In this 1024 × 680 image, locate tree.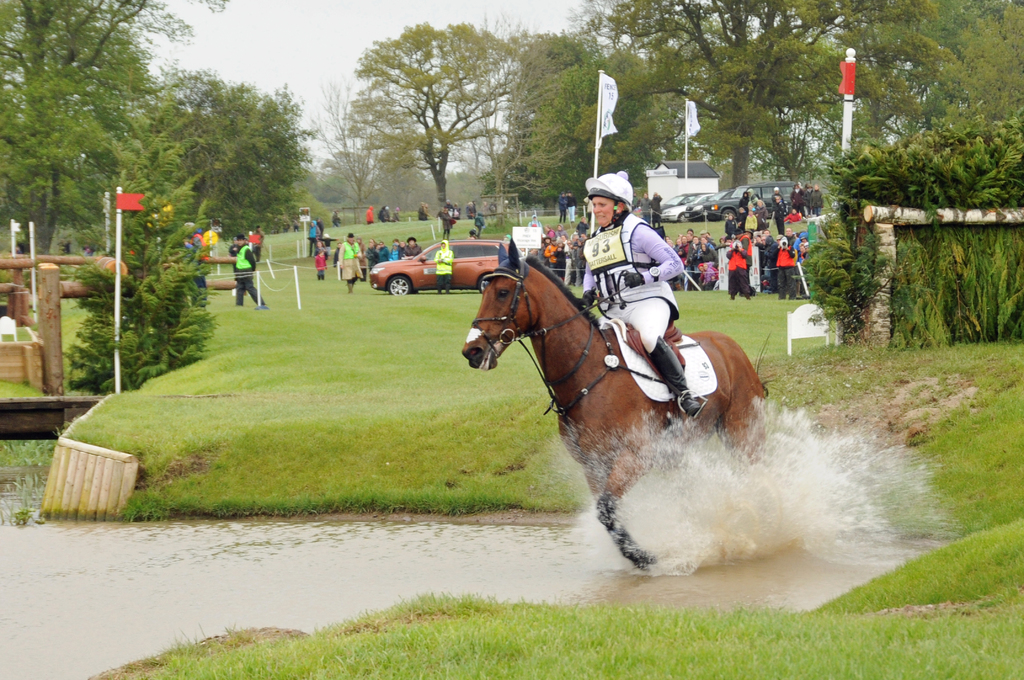
Bounding box: 0, 0, 193, 257.
